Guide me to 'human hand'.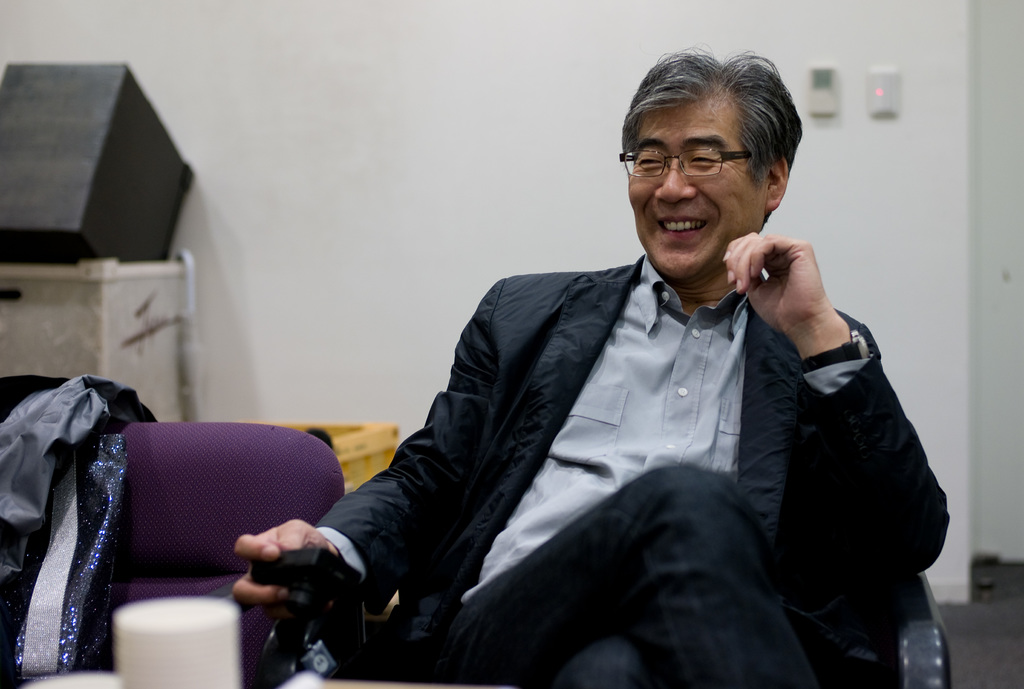
Guidance: detection(226, 518, 343, 607).
